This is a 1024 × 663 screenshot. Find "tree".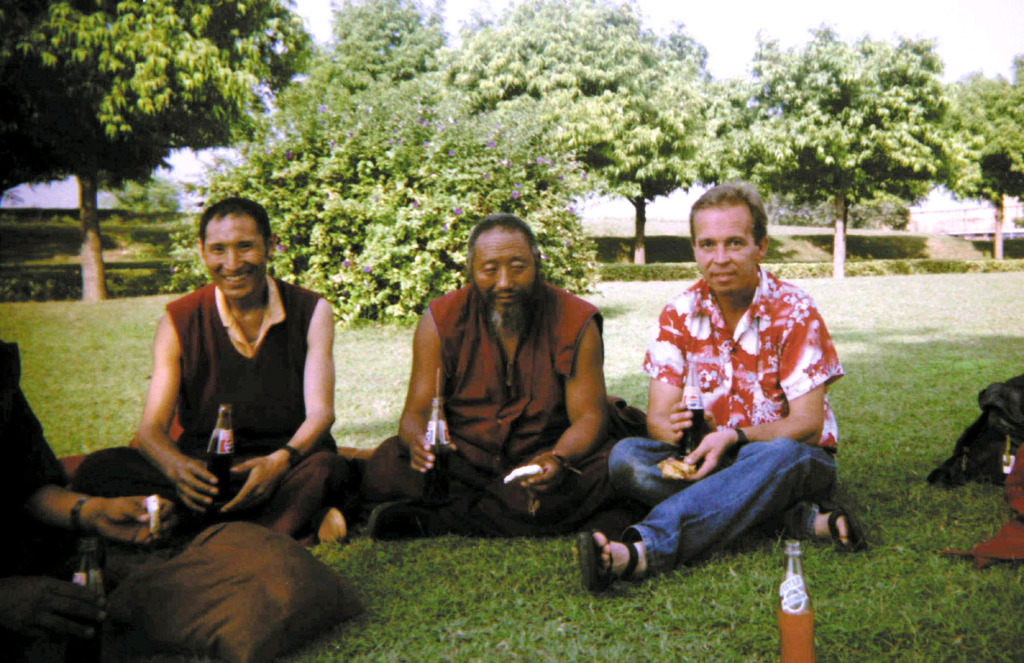
Bounding box: 277:1:442:74.
